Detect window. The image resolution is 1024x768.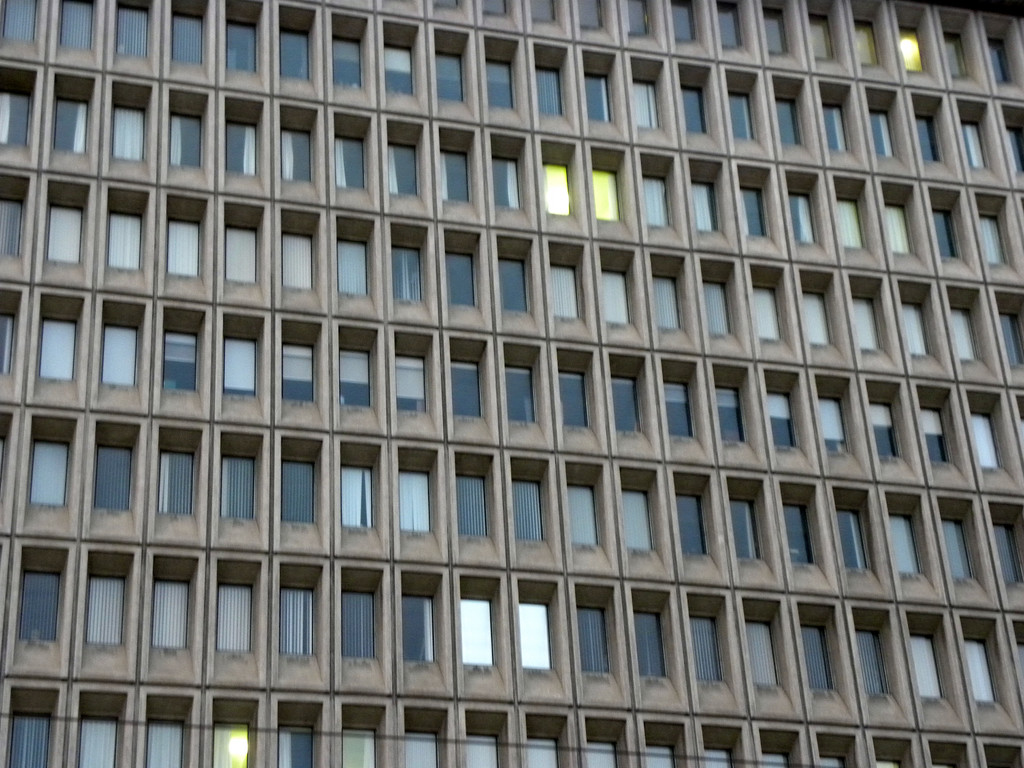
bbox=(803, 2, 842, 64).
